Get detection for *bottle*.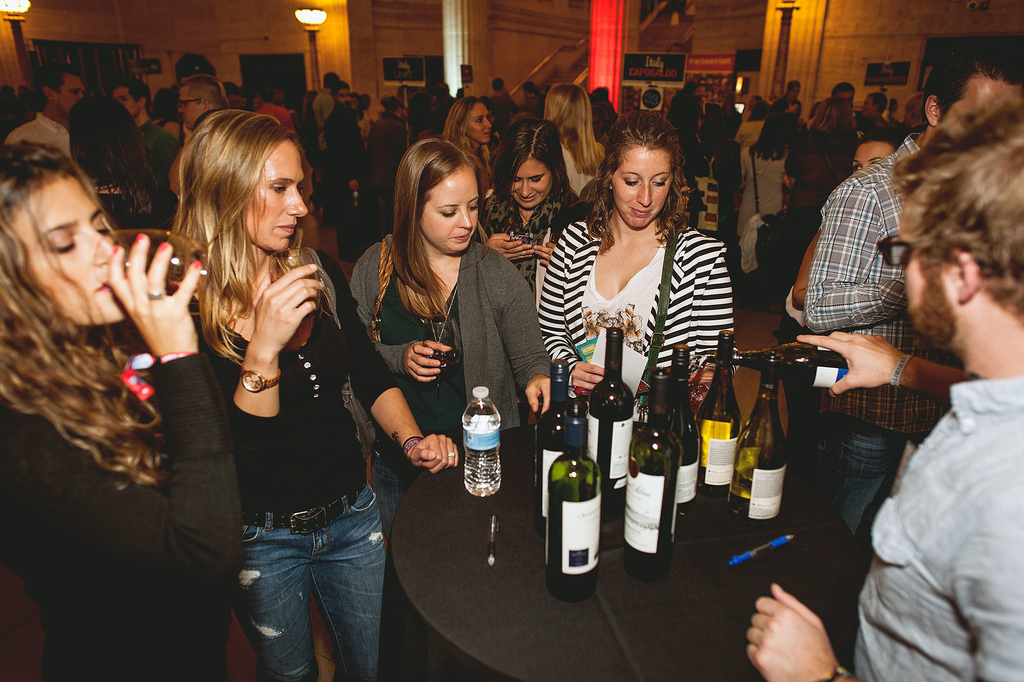
Detection: 543,413,602,601.
